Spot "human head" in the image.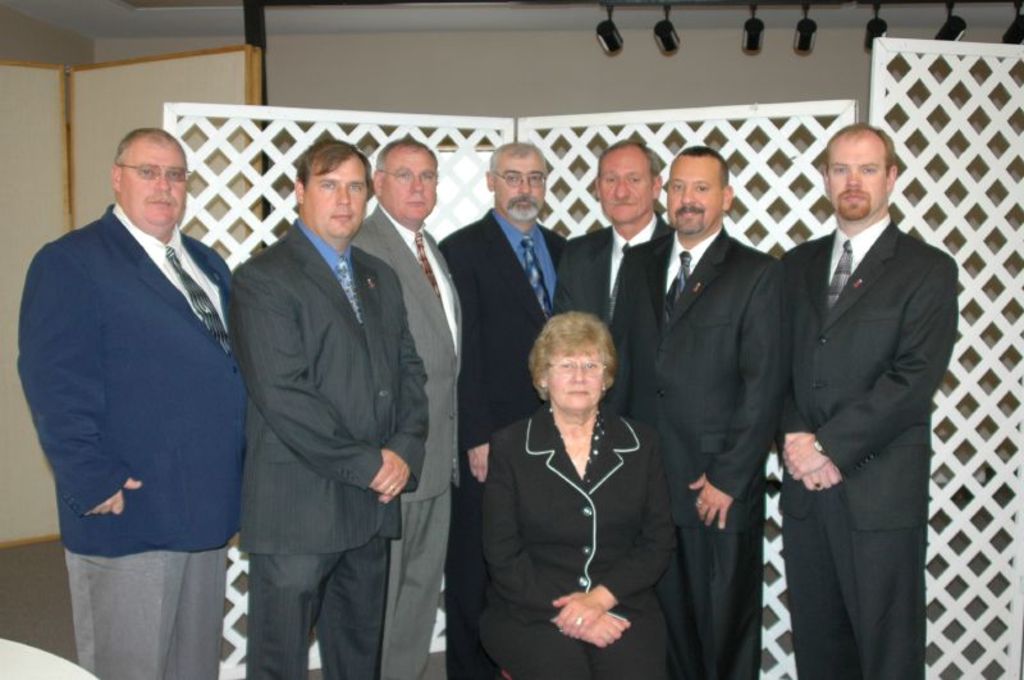
"human head" found at bbox(819, 124, 896, 223).
